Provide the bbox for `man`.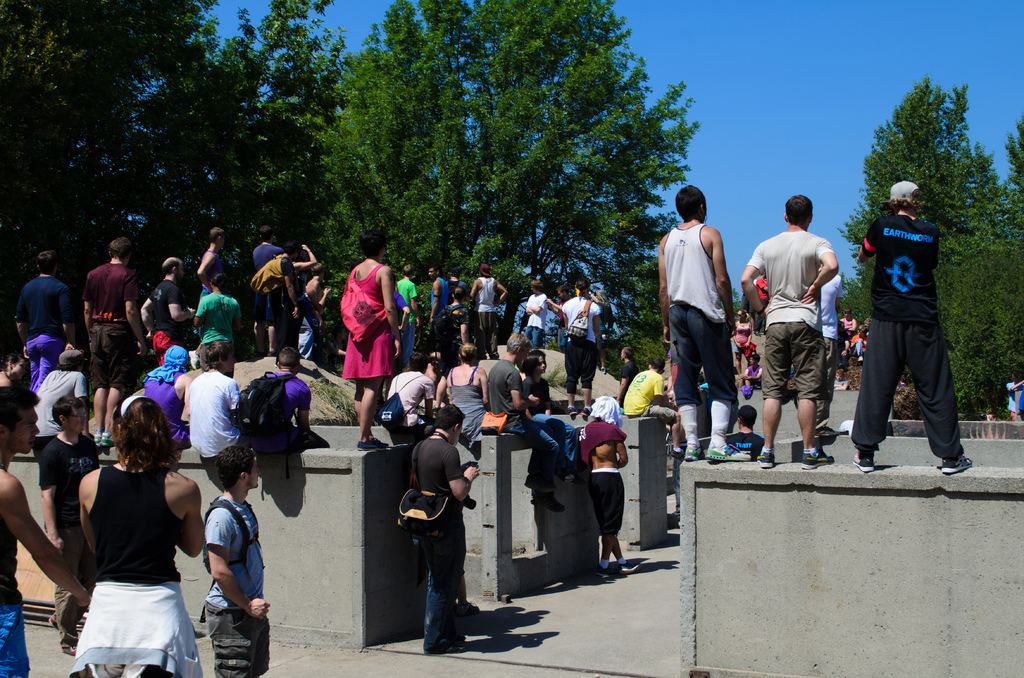
x1=140 y1=252 x2=190 y2=351.
